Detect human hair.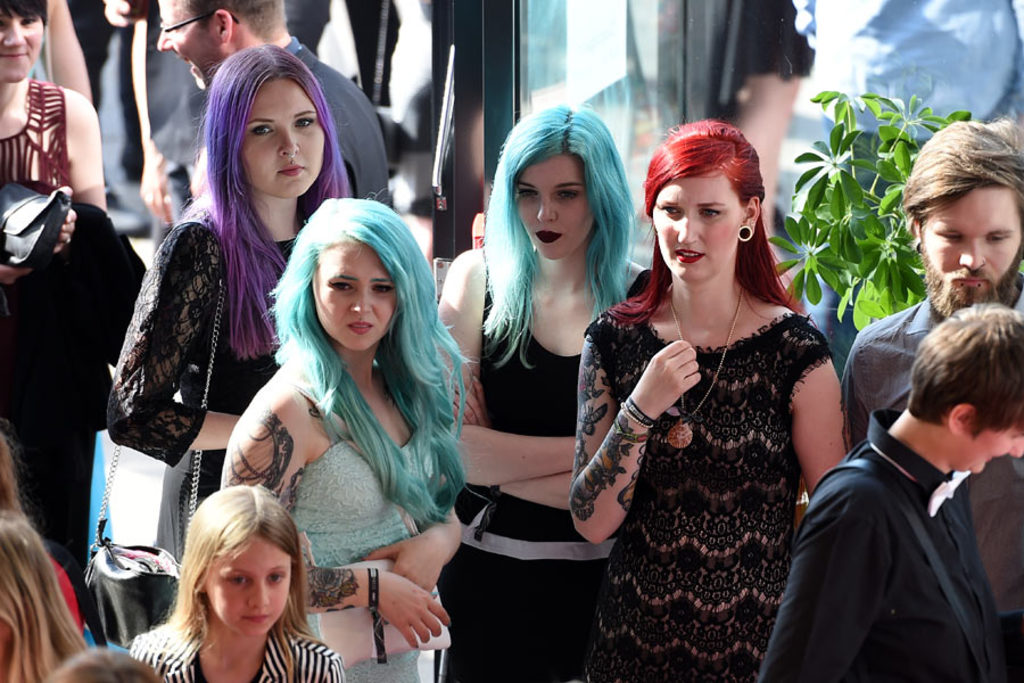
Detected at locate(895, 121, 1023, 245).
